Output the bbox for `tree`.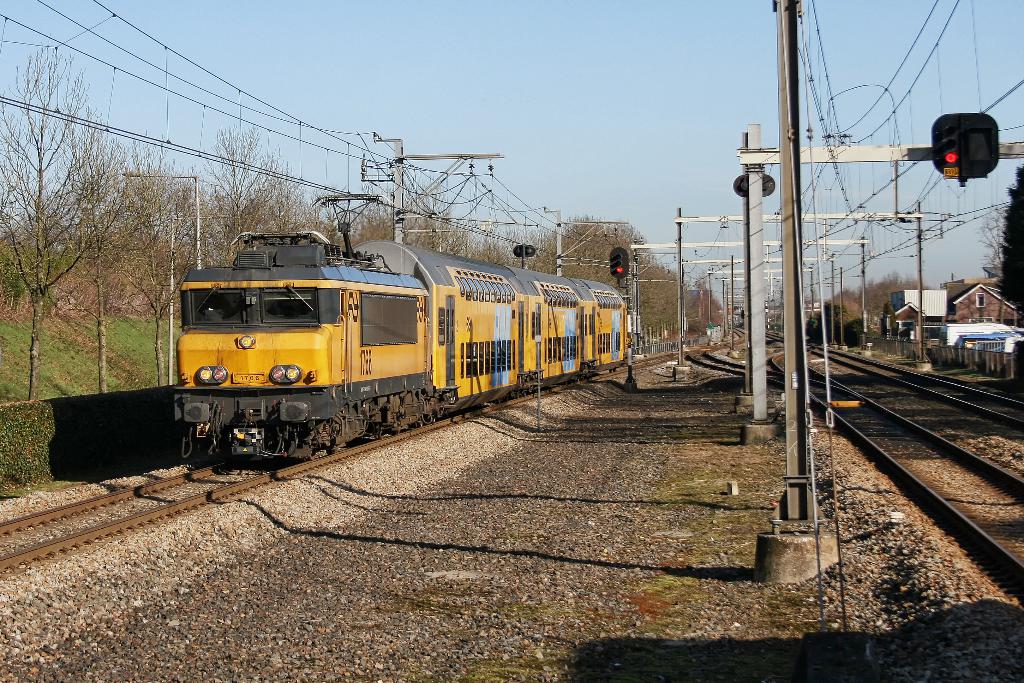
bbox=[283, 178, 362, 251].
